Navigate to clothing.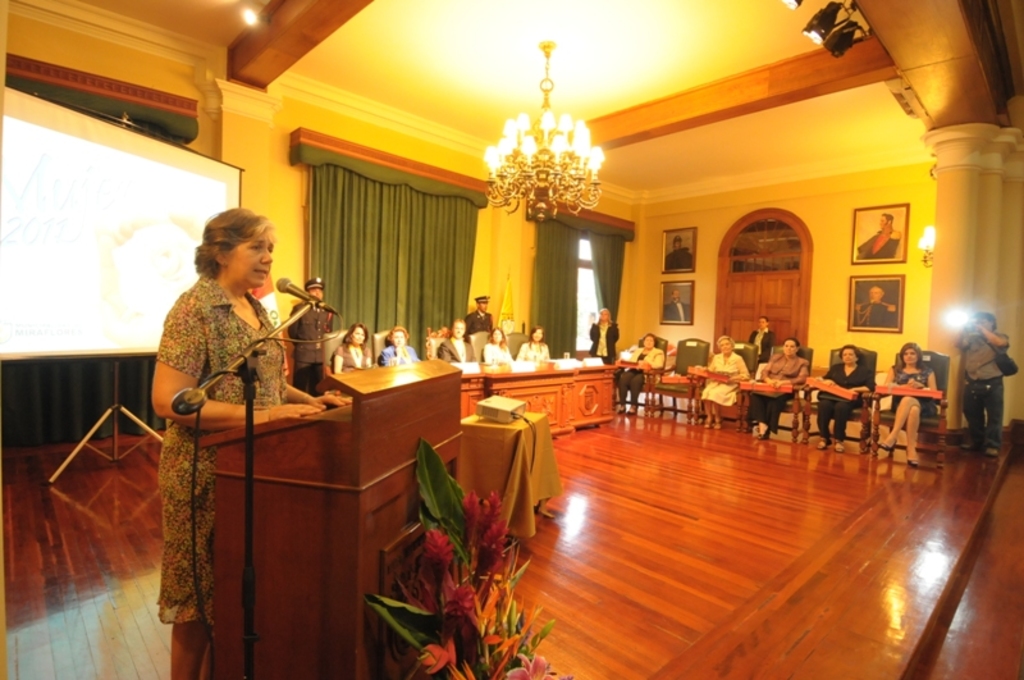
Navigation target: x1=620 y1=351 x2=657 y2=385.
